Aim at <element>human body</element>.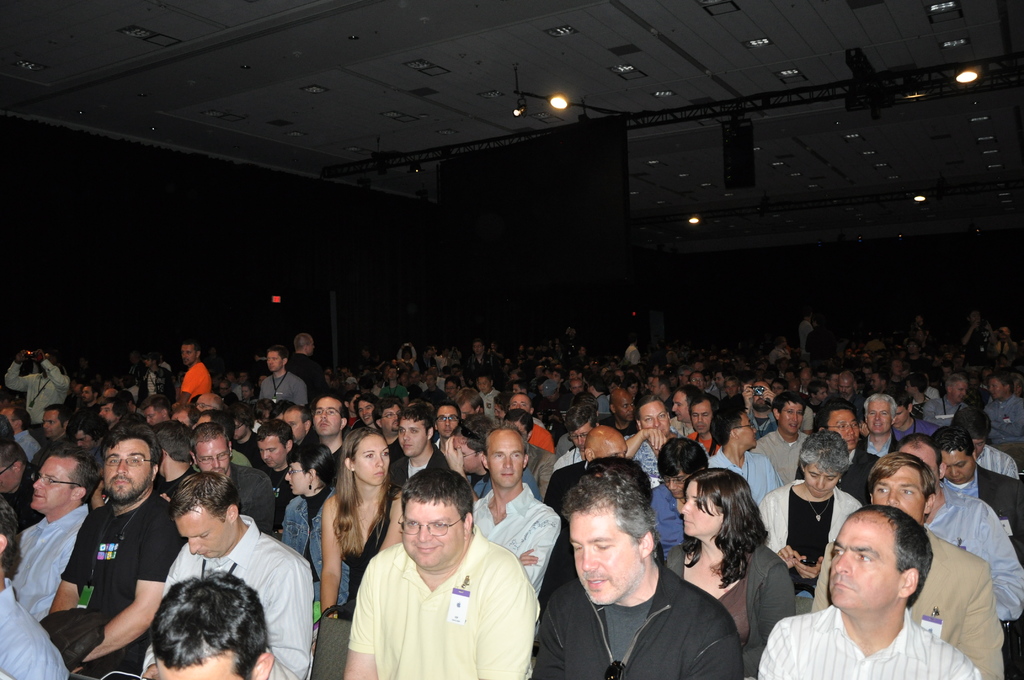
Aimed at (x1=261, y1=348, x2=302, y2=398).
